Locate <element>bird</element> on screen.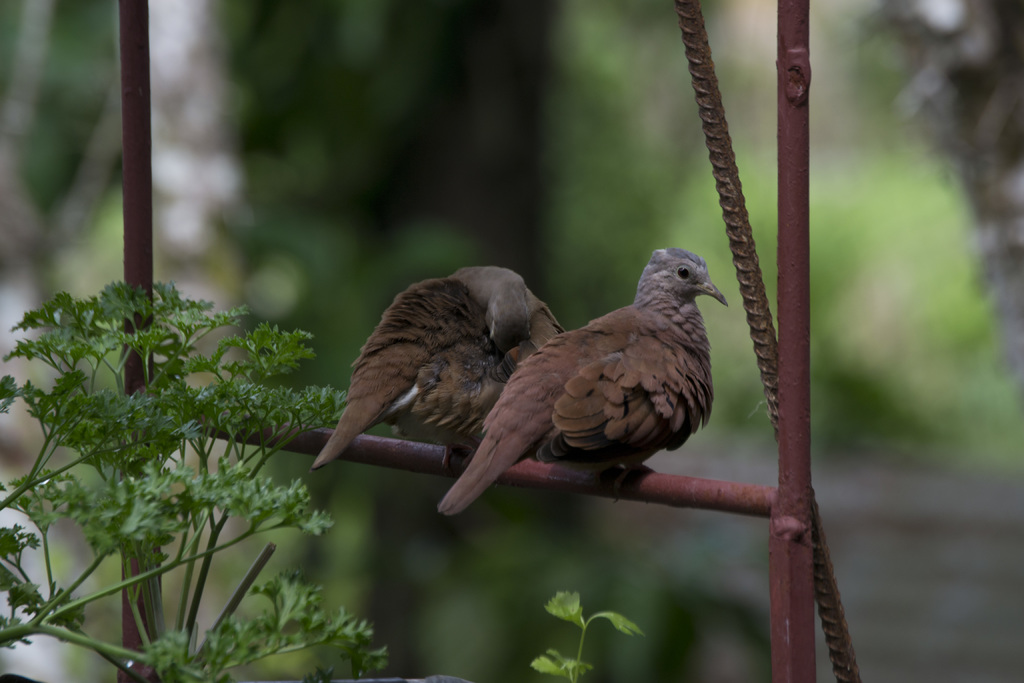
On screen at left=308, top=258, right=581, bottom=468.
